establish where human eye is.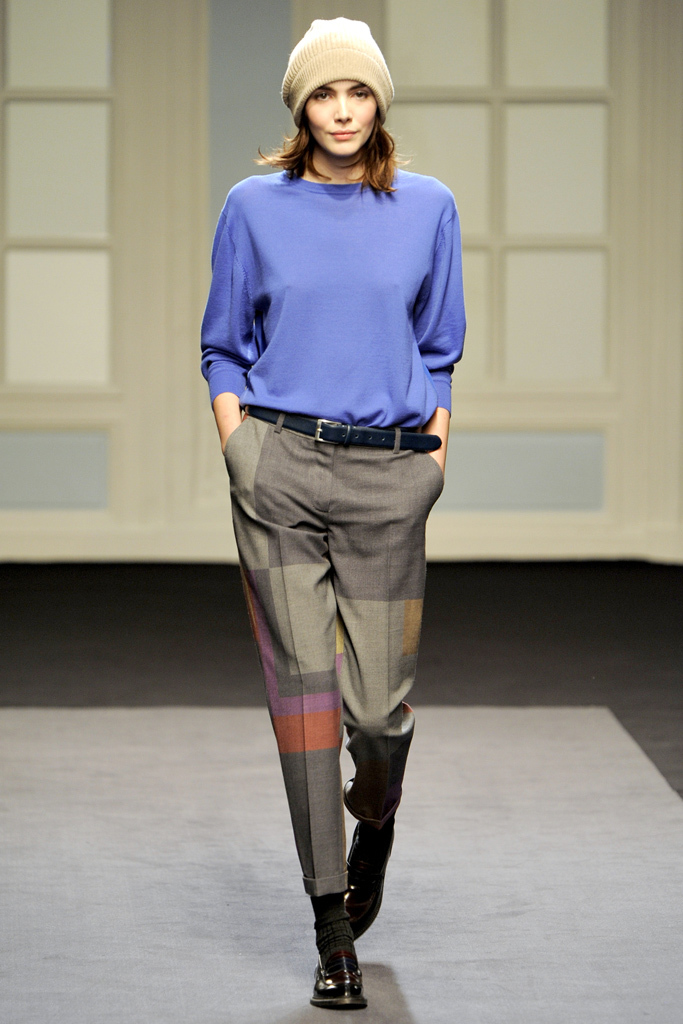
Established at 313:89:332:103.
